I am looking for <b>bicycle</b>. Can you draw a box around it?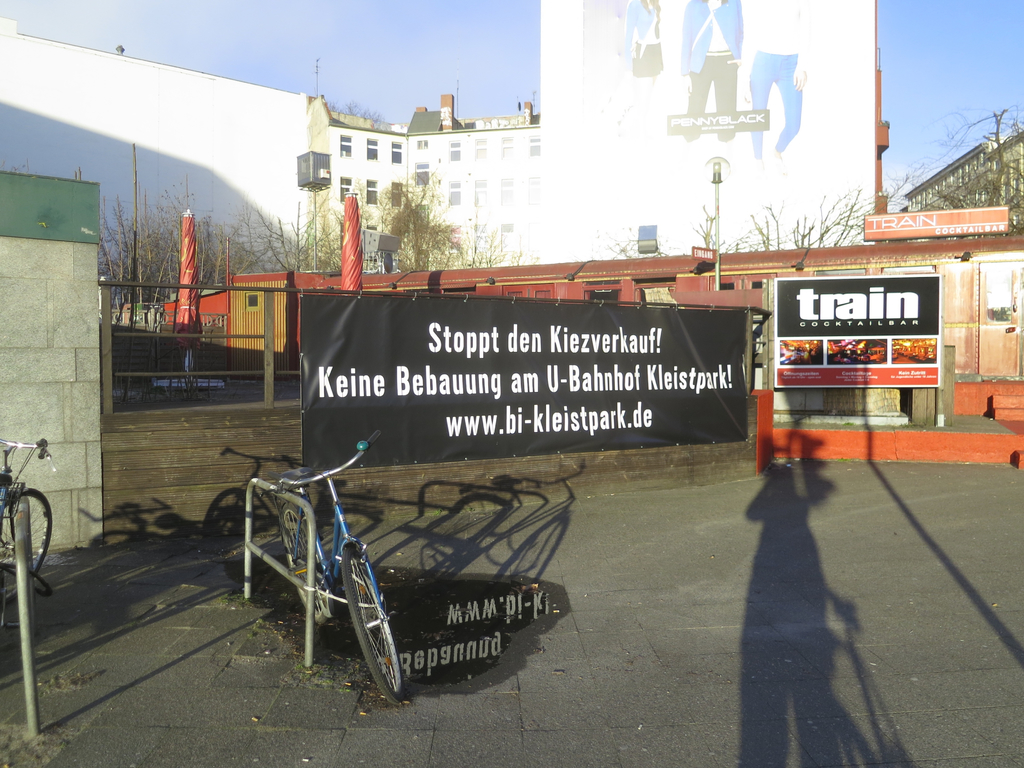
Sure, the bounding box is pyautogui.locateOnScreen(0, 424, 63, 605).
